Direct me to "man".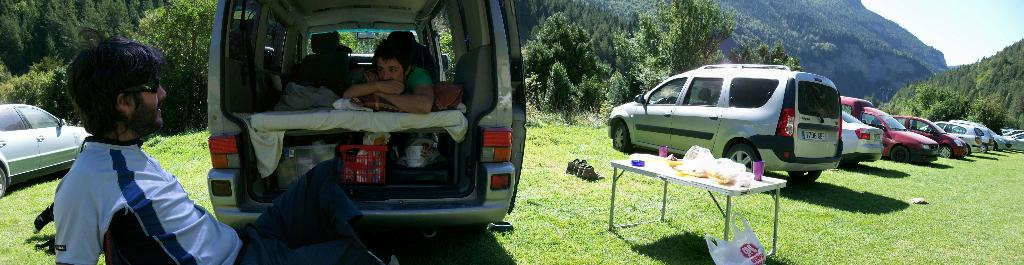
Direction: BBox(52, 36, 415, 264).
